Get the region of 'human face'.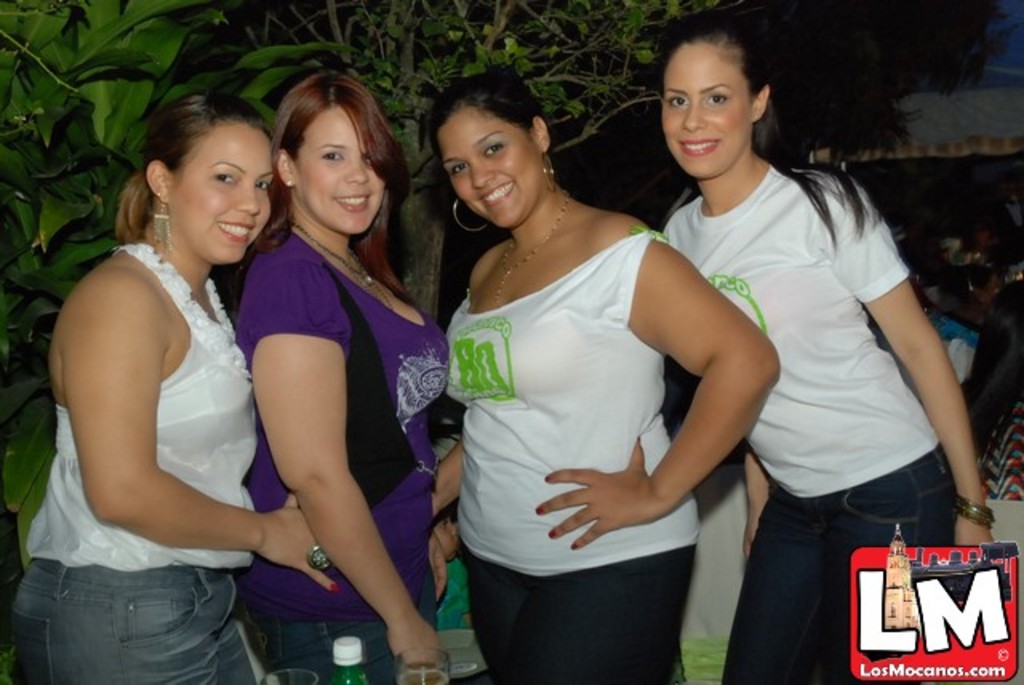
<region>661, 35, 755, 181</region>.
